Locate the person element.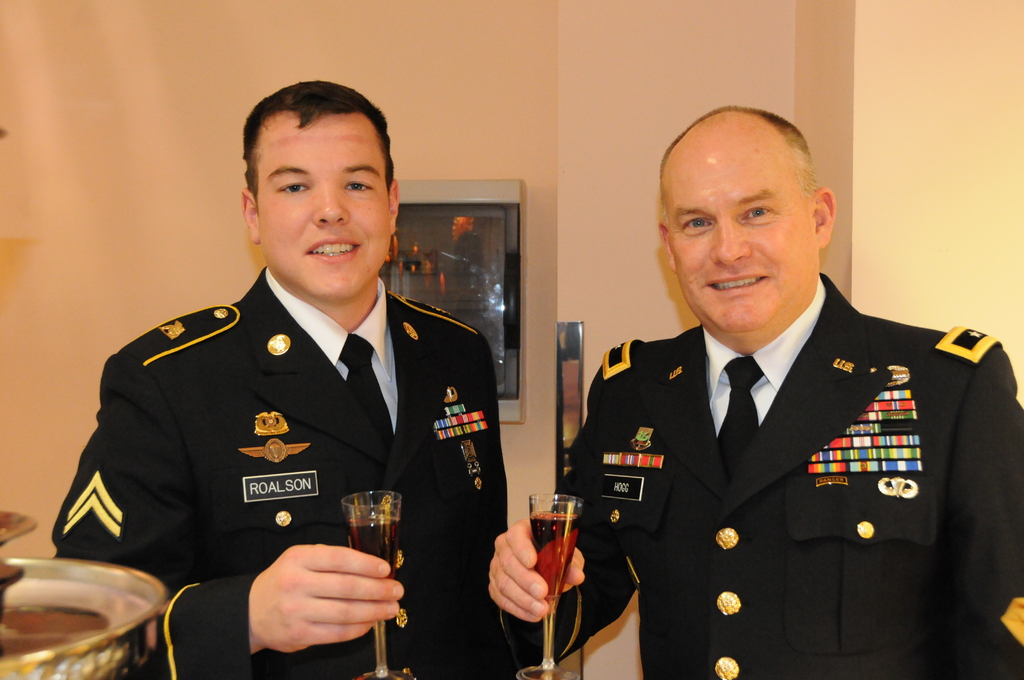
Element bbox: region(51, 85, 535, 679).
